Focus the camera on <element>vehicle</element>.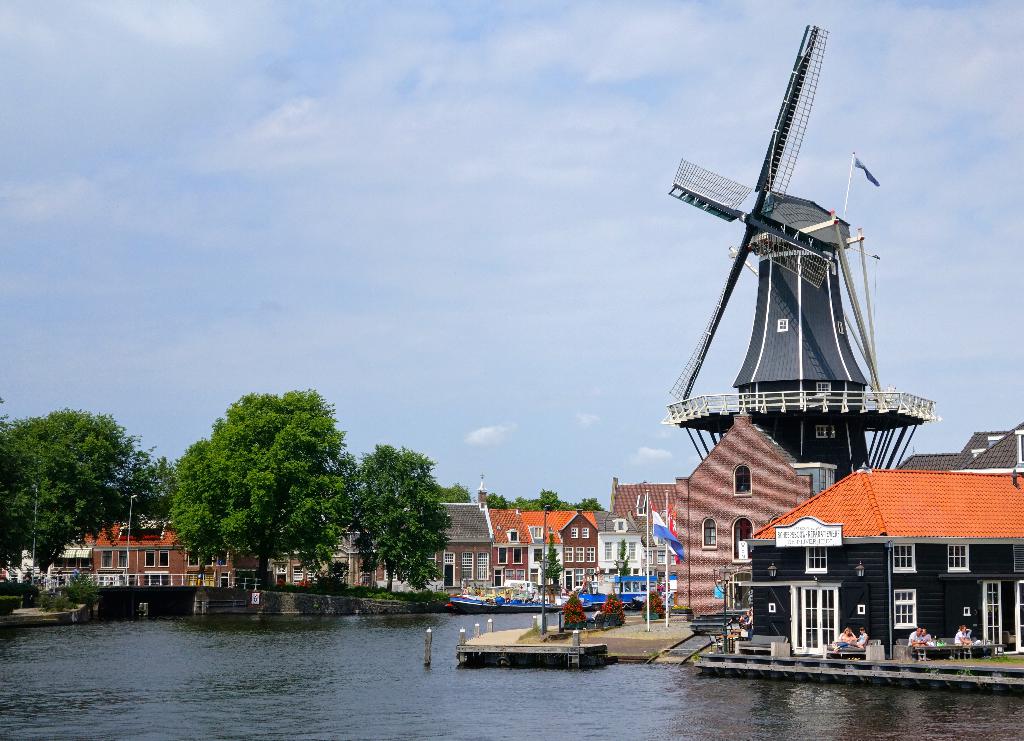
Focus region: left=578, top=578, right=677, bottom=614.
